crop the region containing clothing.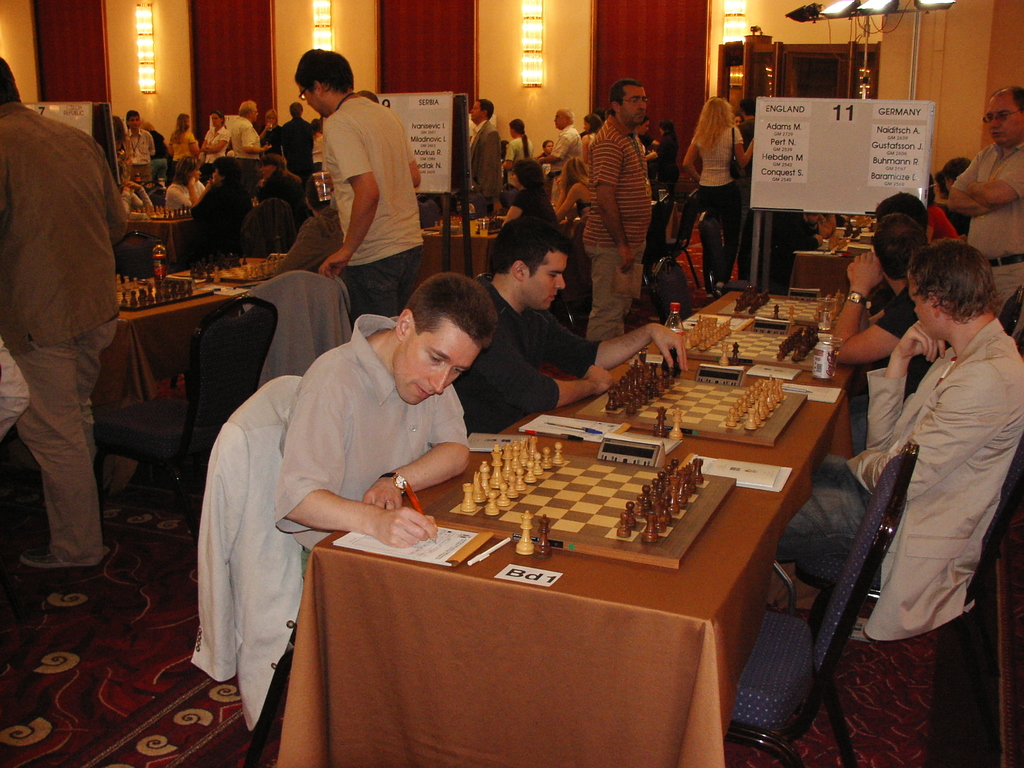
Crop region: (260, 119, 282, 154).
